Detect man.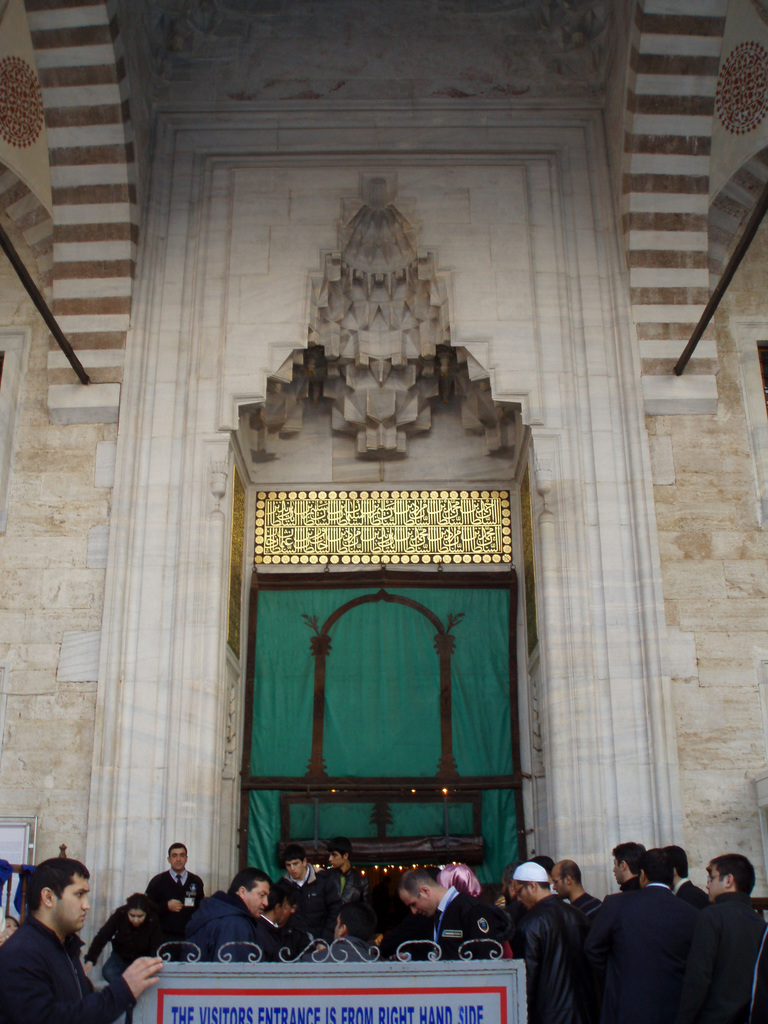
Detected at 322,834,367,900.
